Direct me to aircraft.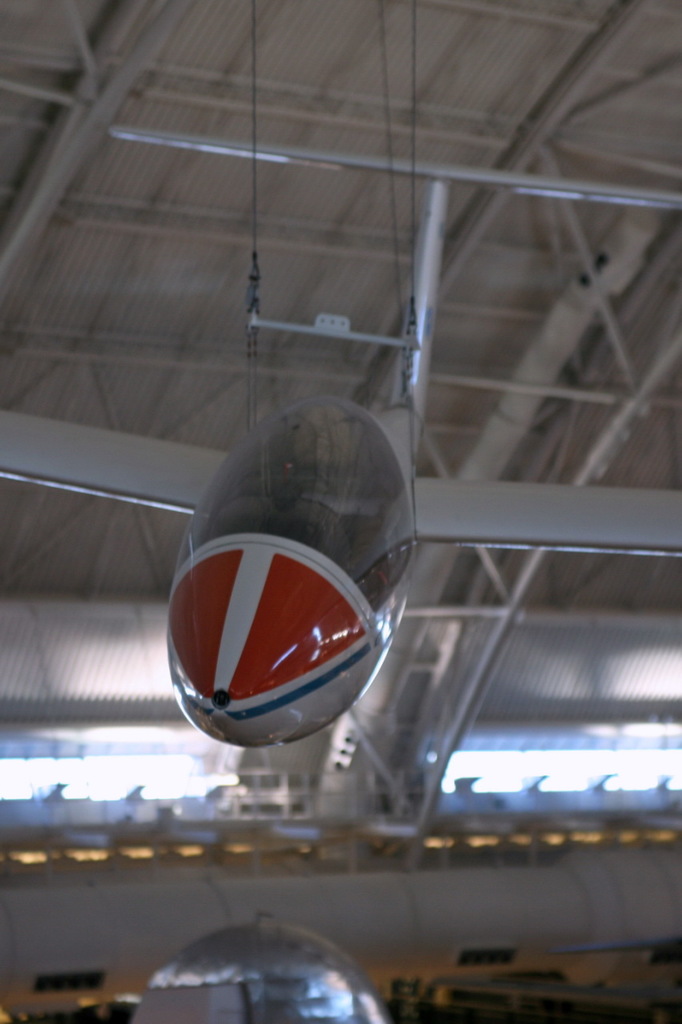
Direction: {"left": 0, "top": 127, "right": 681, "bottom": 753}.
